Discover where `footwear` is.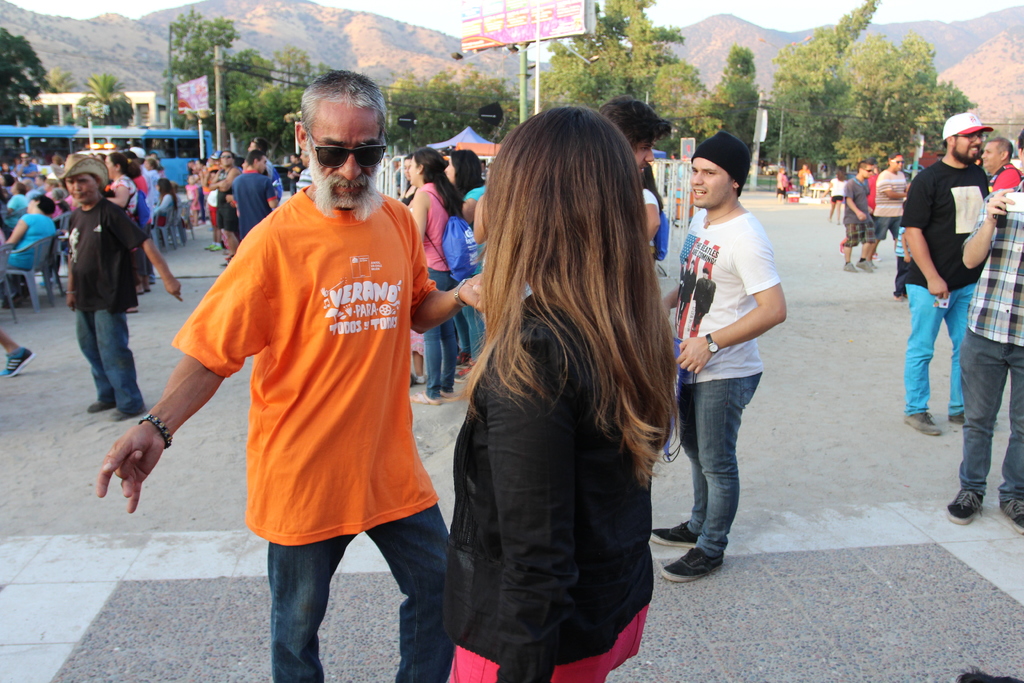
Discovered at bbox(946, 413, 970, 424).
